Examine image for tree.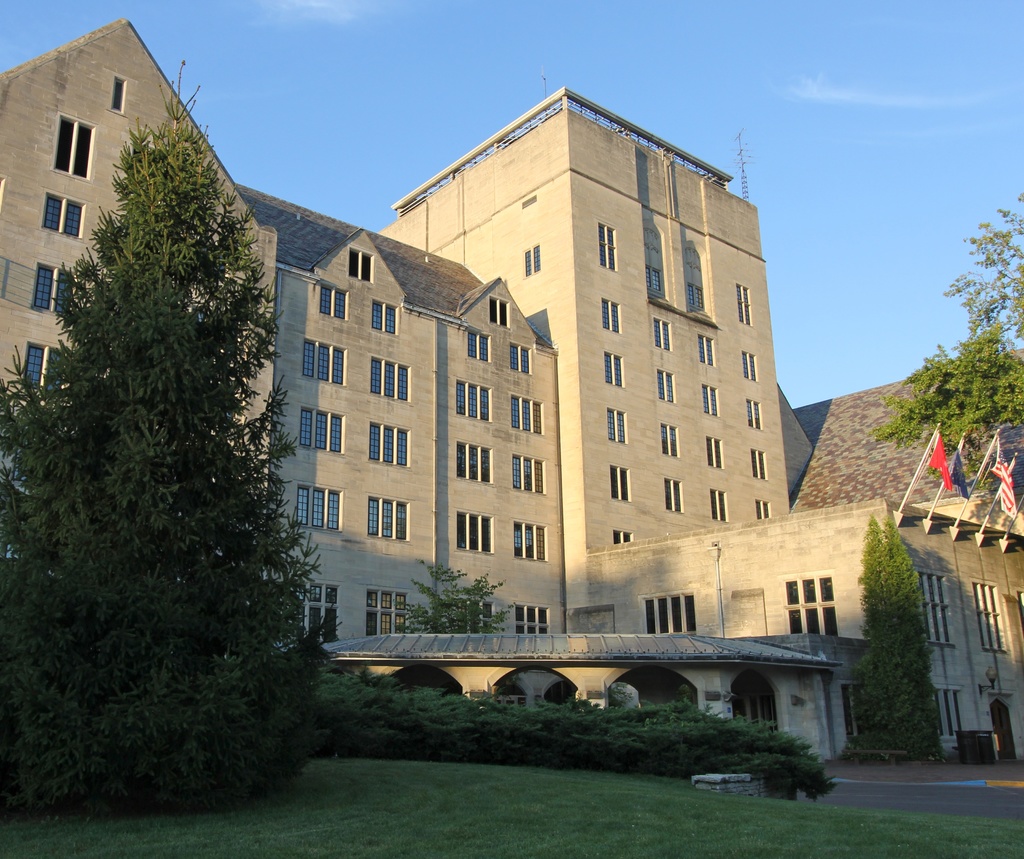
Examination result: left=942, top=190, right=1023, bottom=341.
